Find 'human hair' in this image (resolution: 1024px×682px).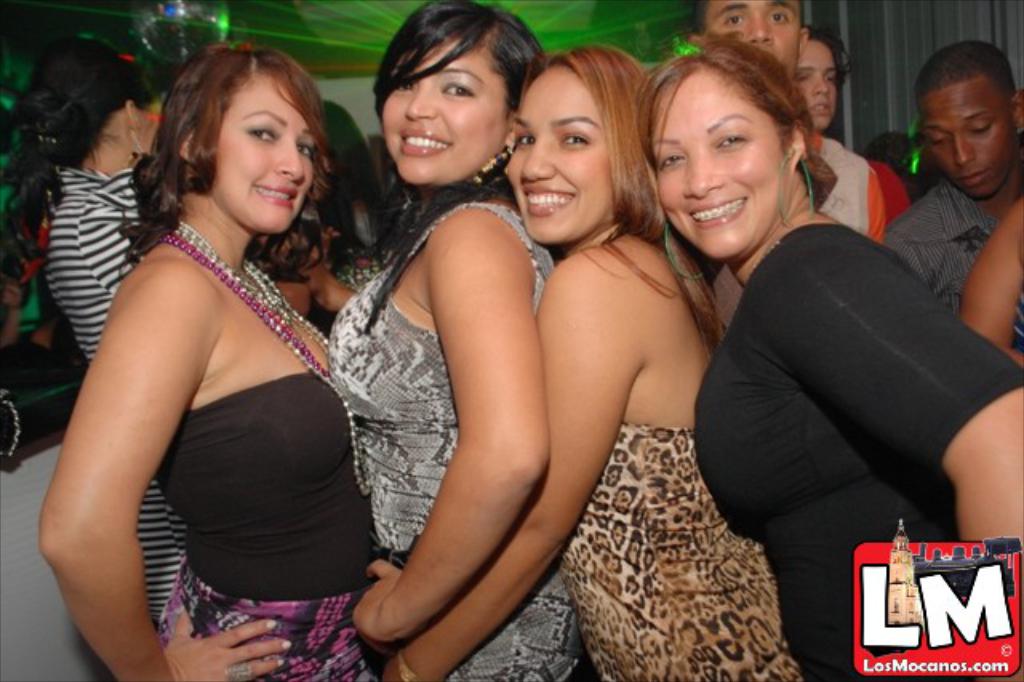
BBox(357, 0, 541, 162).
